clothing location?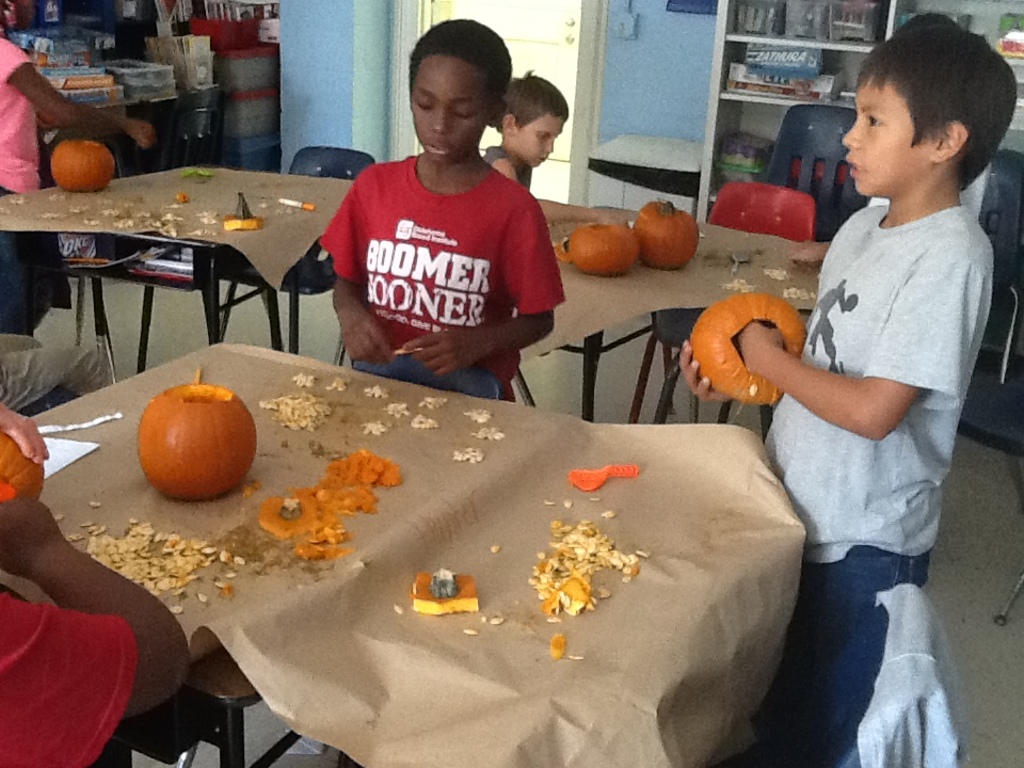
{"left": 758, "top": 203, "right": 997, "bottom": 767}
